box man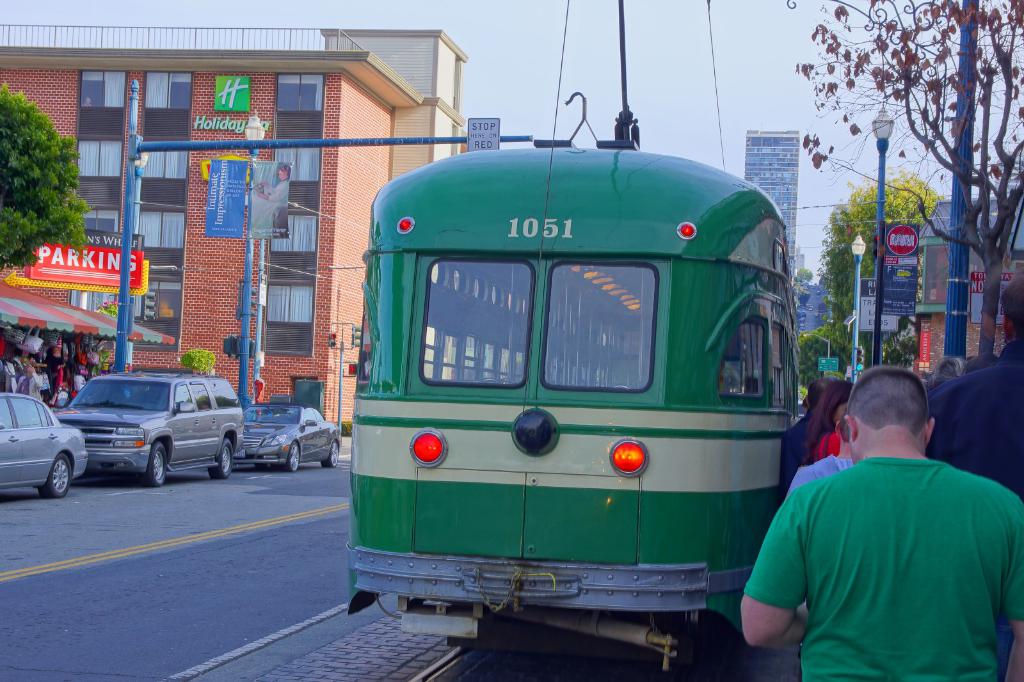
{"left": 749, "top": 356, "right": 1012, "bottom": 674}
